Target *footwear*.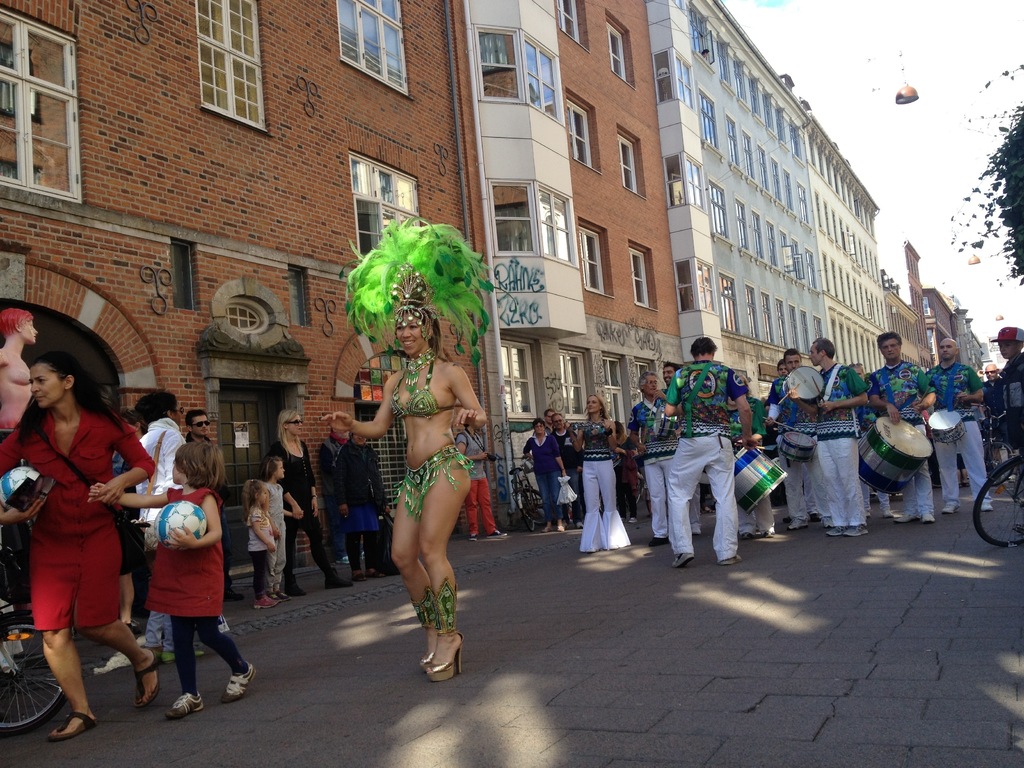
Target region: rect(225, 665, 255, 700).
